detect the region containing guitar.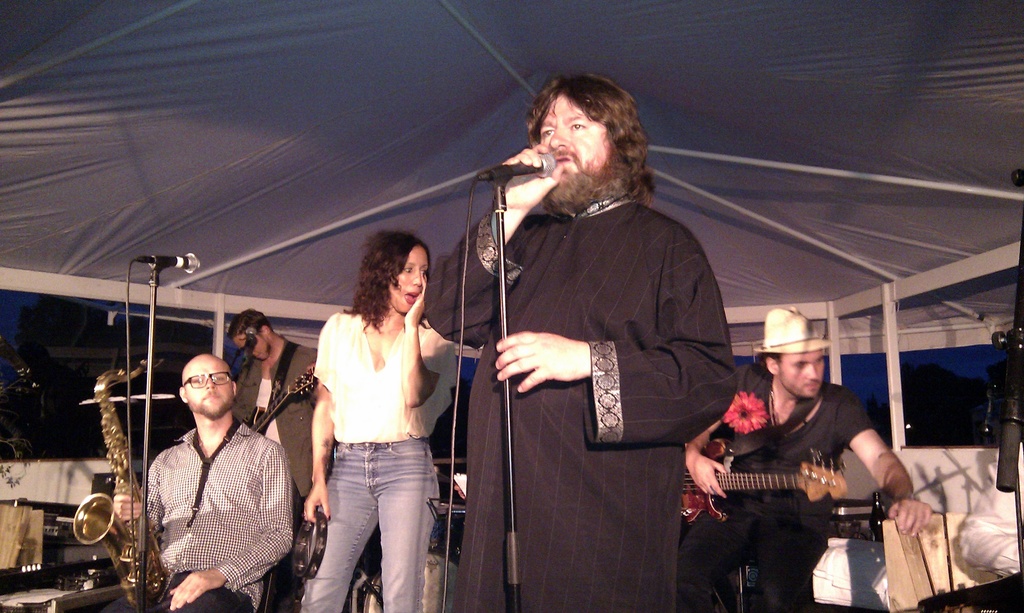
(x1=246, y1=359, x2=326, y2=431).
